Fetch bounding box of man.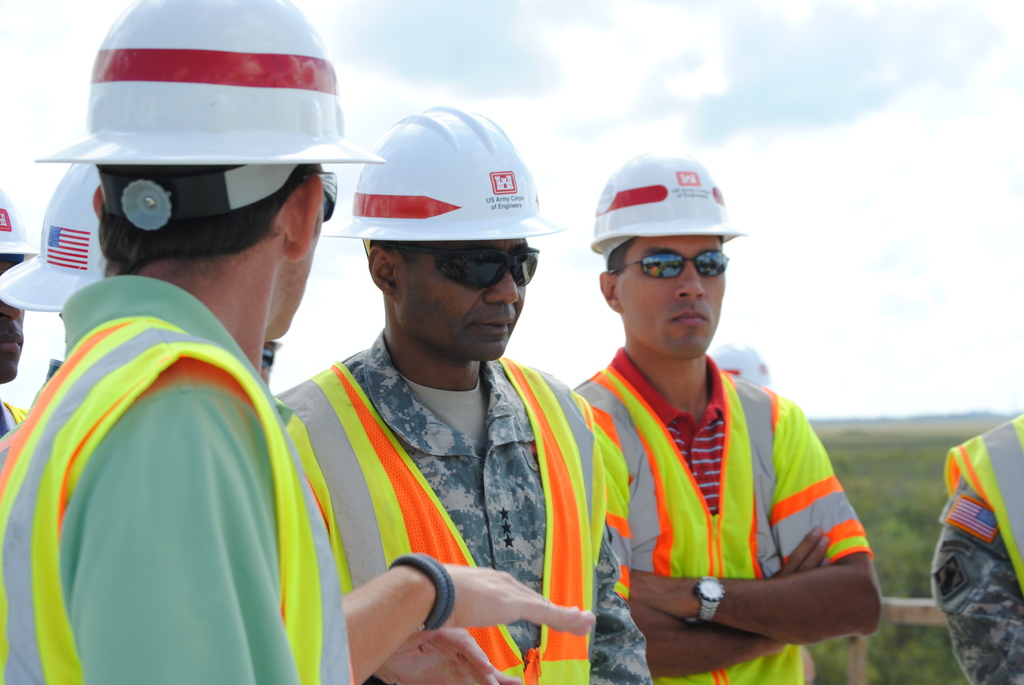
Bbox: <box>701,346,774,386</box>.
